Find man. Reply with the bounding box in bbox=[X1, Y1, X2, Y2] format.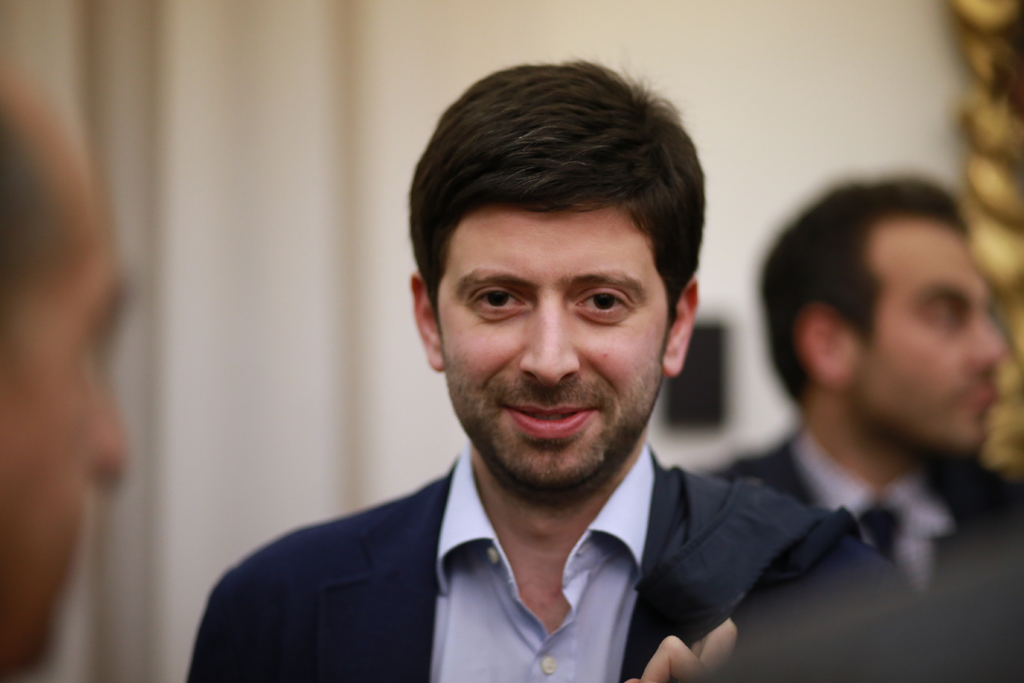
bbox=[187, 63, 950, 682].
